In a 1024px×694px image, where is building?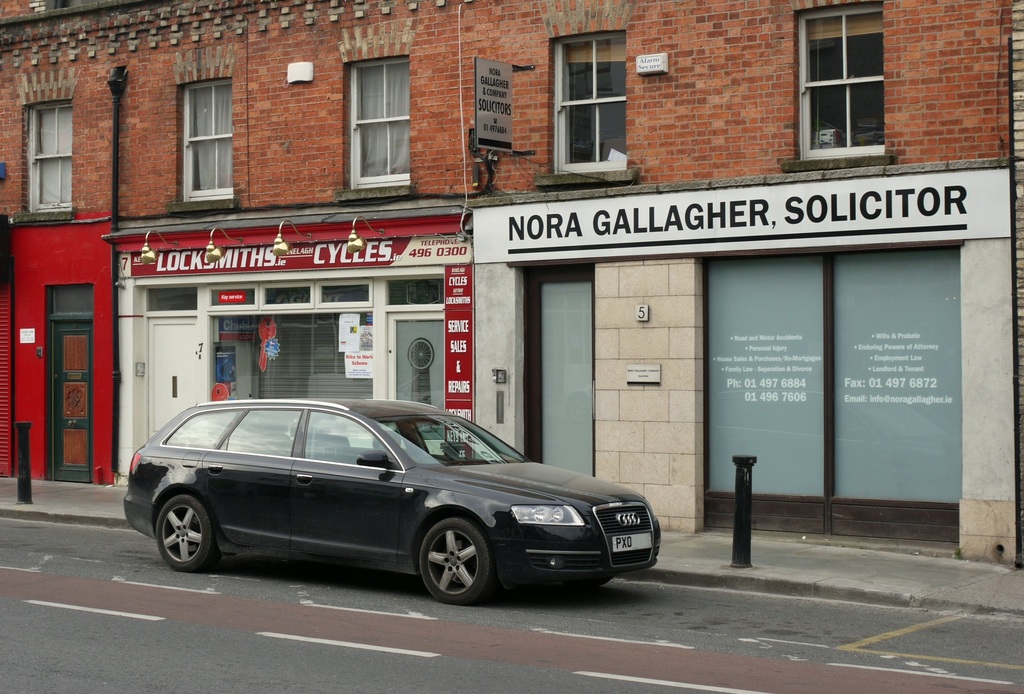
crop(0, 0, 1019, 569).
